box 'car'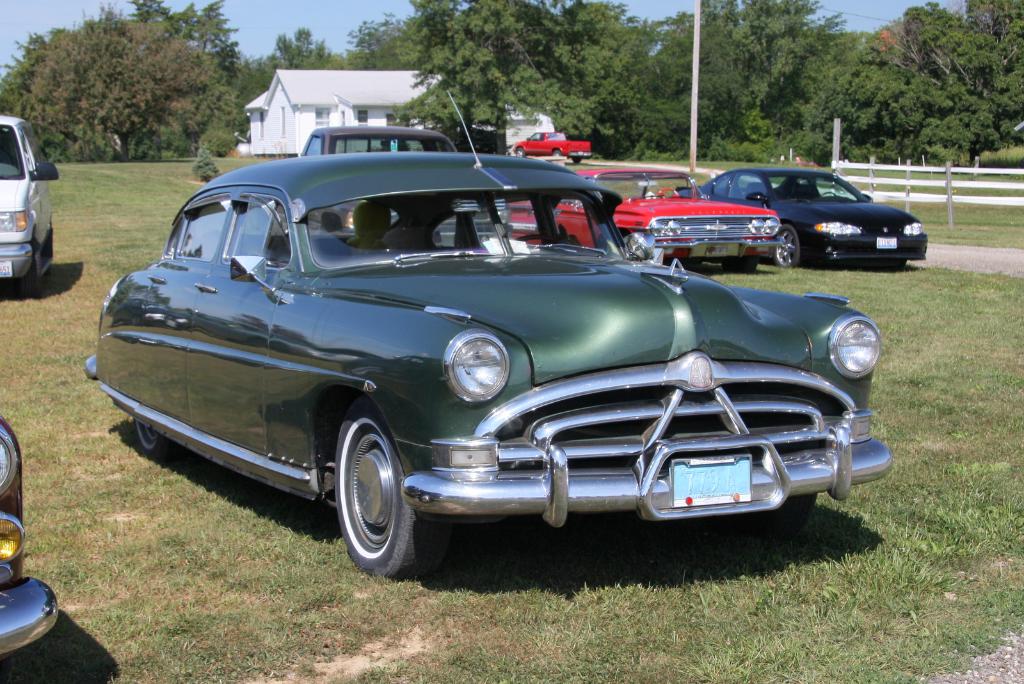
<box>509,129,587,166</box>
